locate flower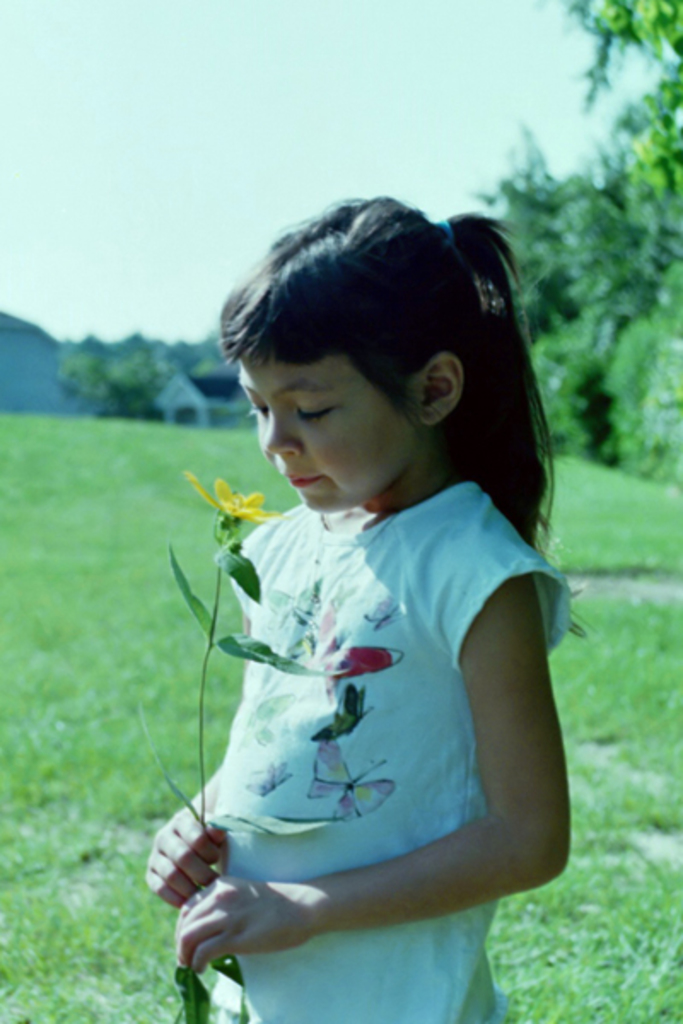
<bbox>184, 468, 277, 517</bbox>
